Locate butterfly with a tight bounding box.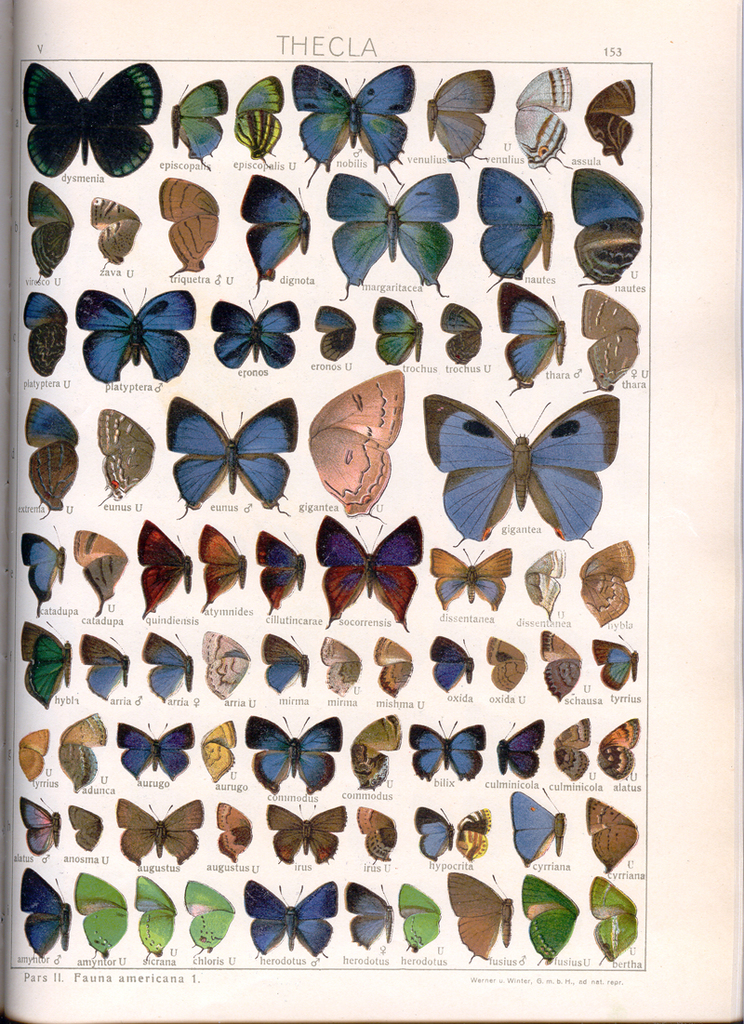
BBox(94, 410, 156, 502).
